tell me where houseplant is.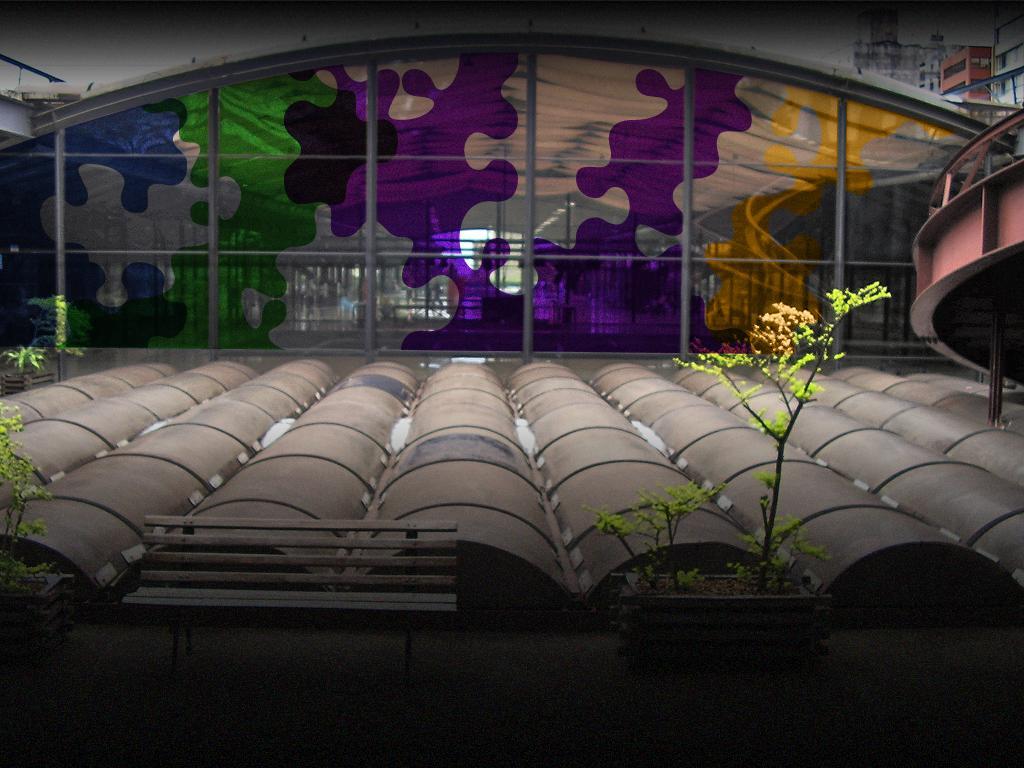
houseplant is at [left=0, top=337, right=49, bottom=375].
